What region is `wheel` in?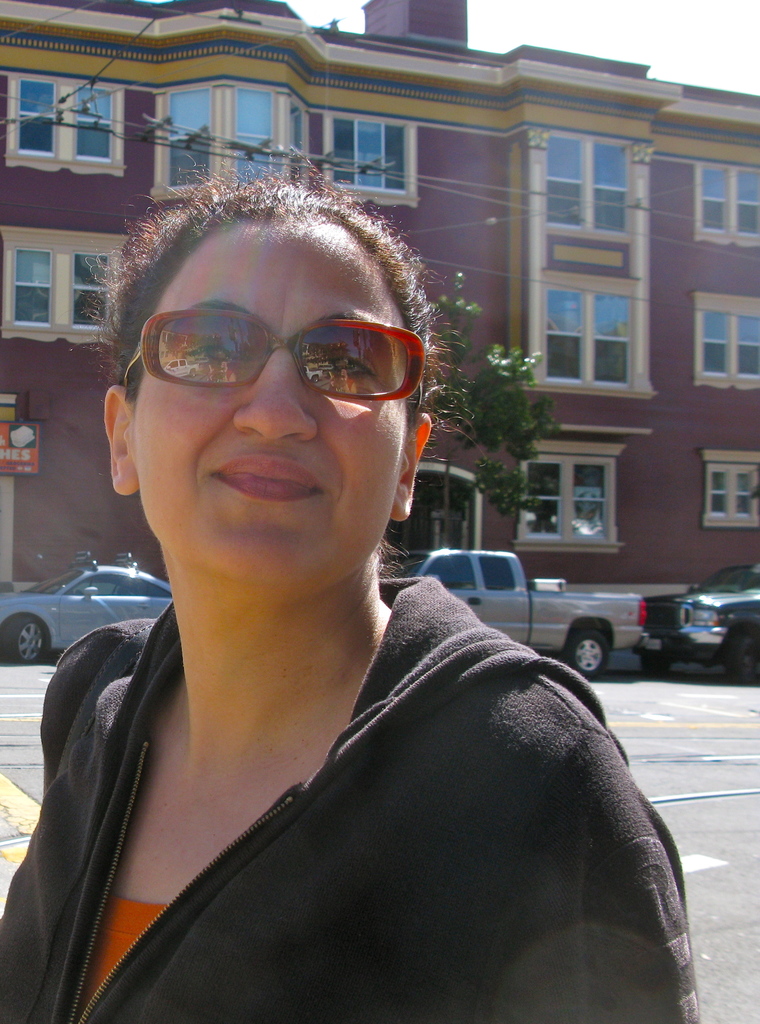
rect(567, 628, 610, 680).
